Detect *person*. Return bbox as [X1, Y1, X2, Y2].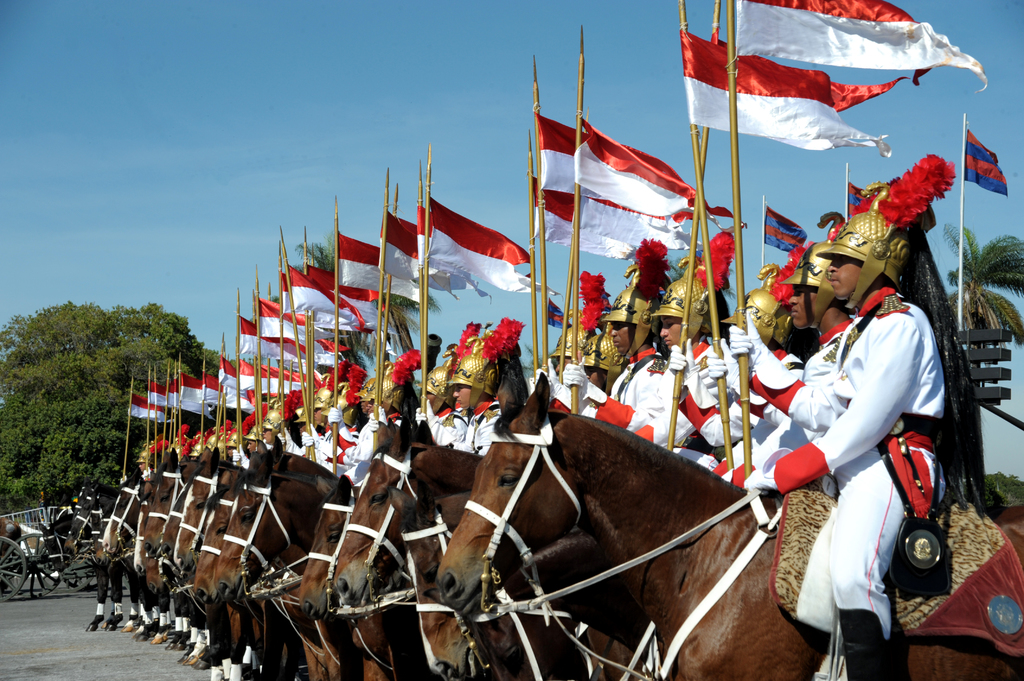
[721, 247, 867, 474].
